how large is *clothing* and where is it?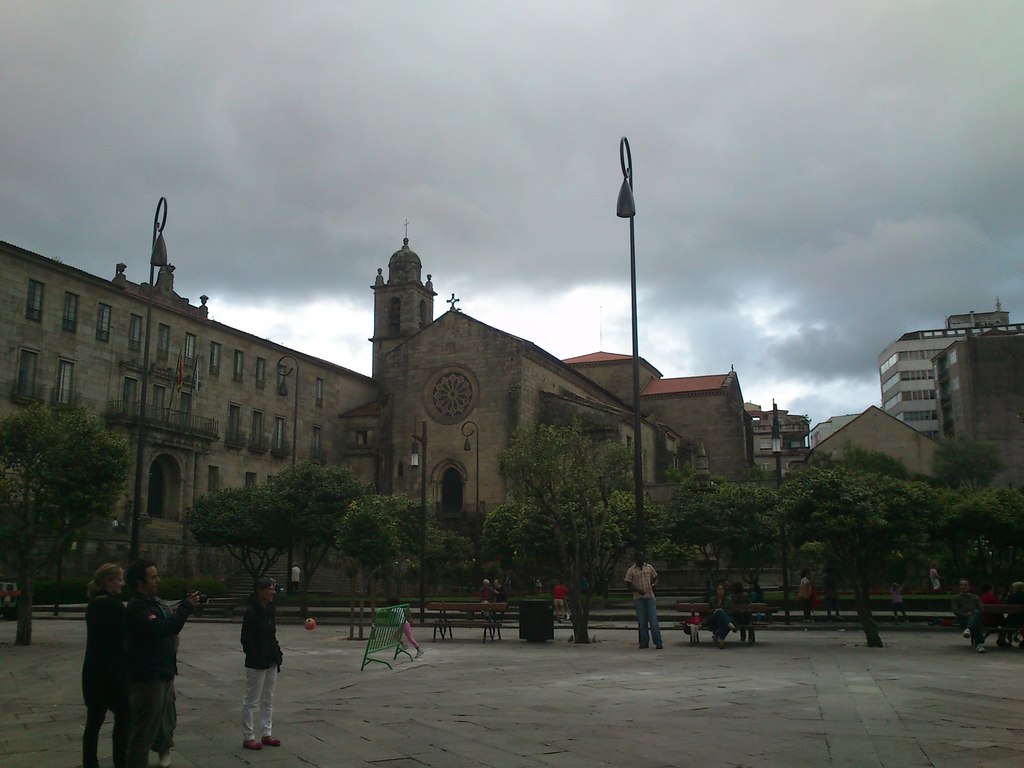
Bounding box: [x1=82, y1=589, x2=122, y2=767].
